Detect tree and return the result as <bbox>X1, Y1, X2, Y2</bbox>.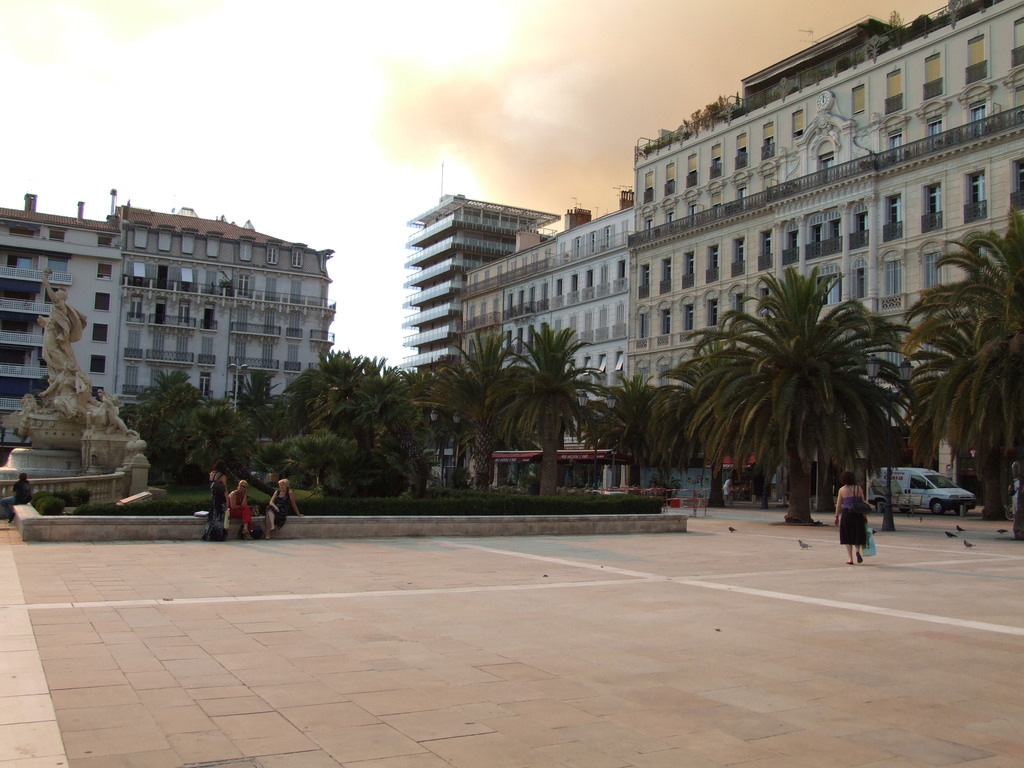
<bbox>154, 400, 248, 478</bbox>.
